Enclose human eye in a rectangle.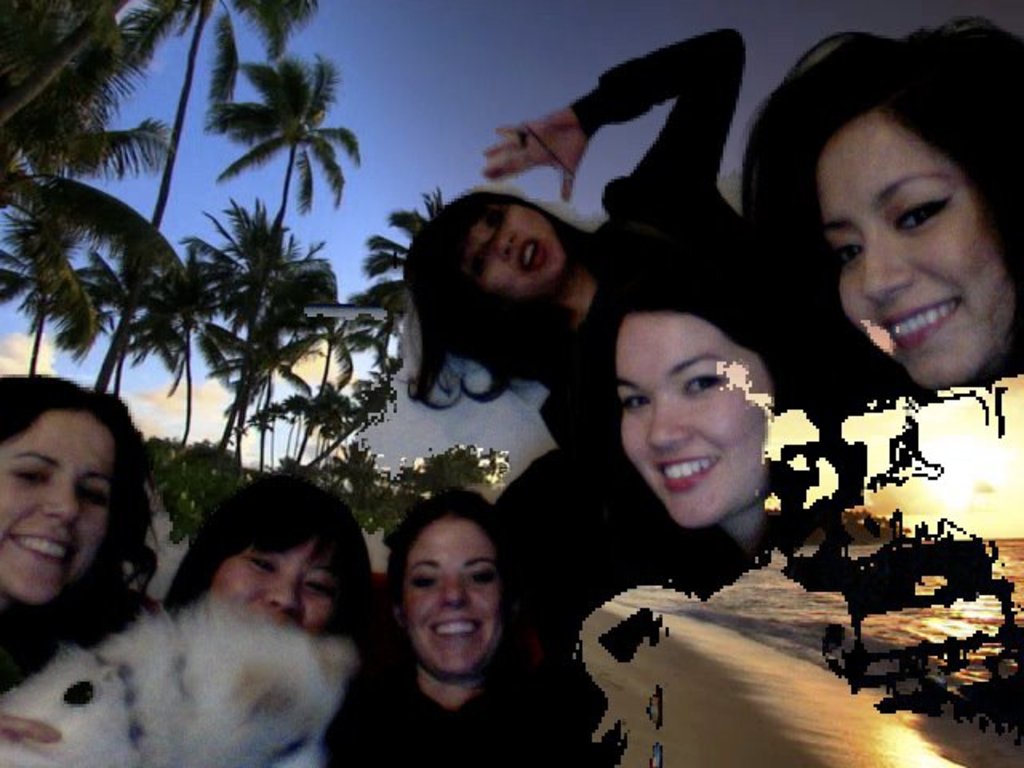
822, 235, 862, 280.
